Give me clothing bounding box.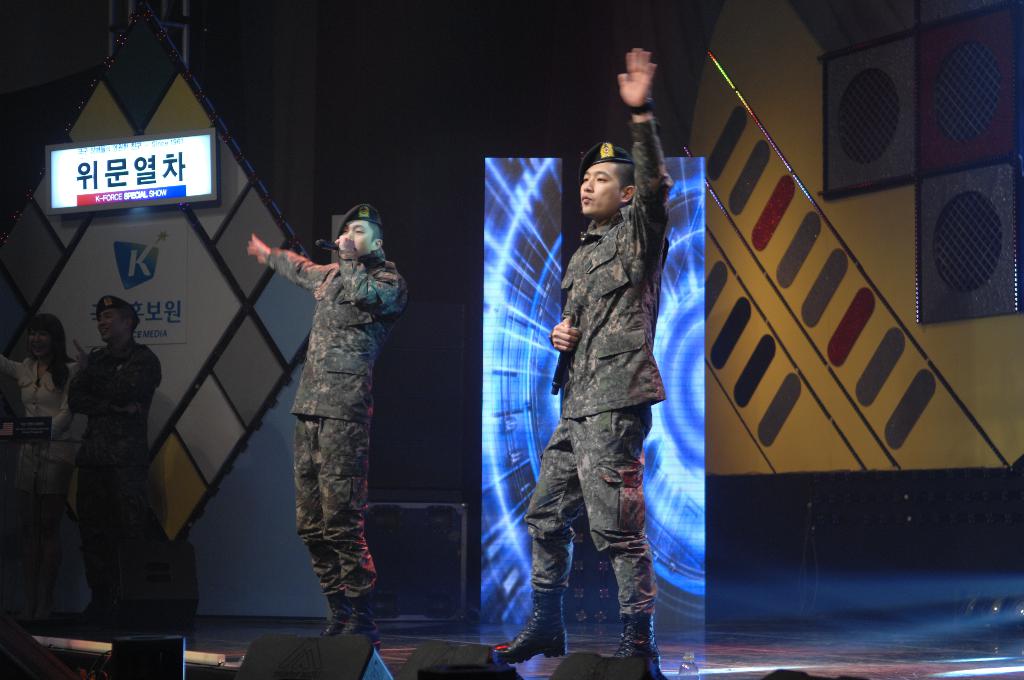
<region>1, 355, 75, 494</region>.
